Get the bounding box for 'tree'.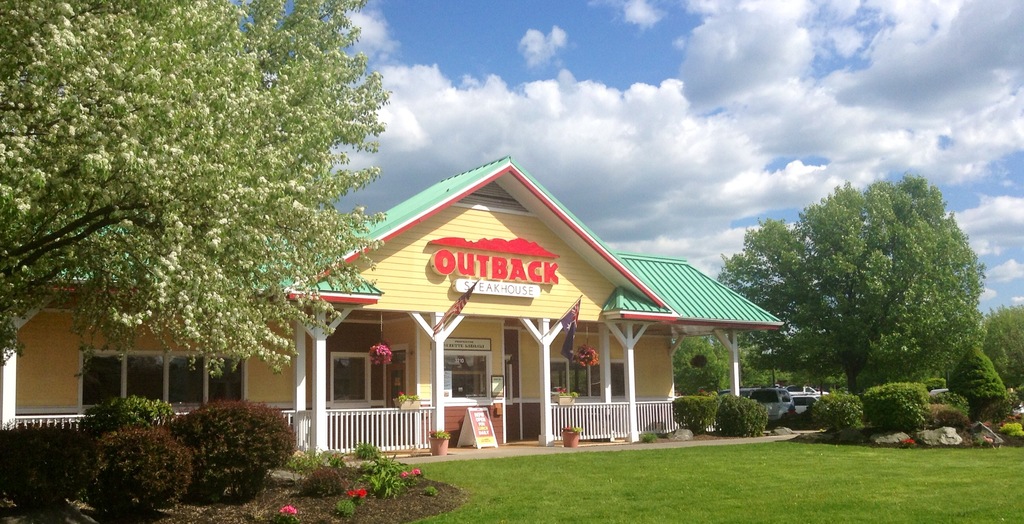
select_region(978, 295, 1023, 387).
